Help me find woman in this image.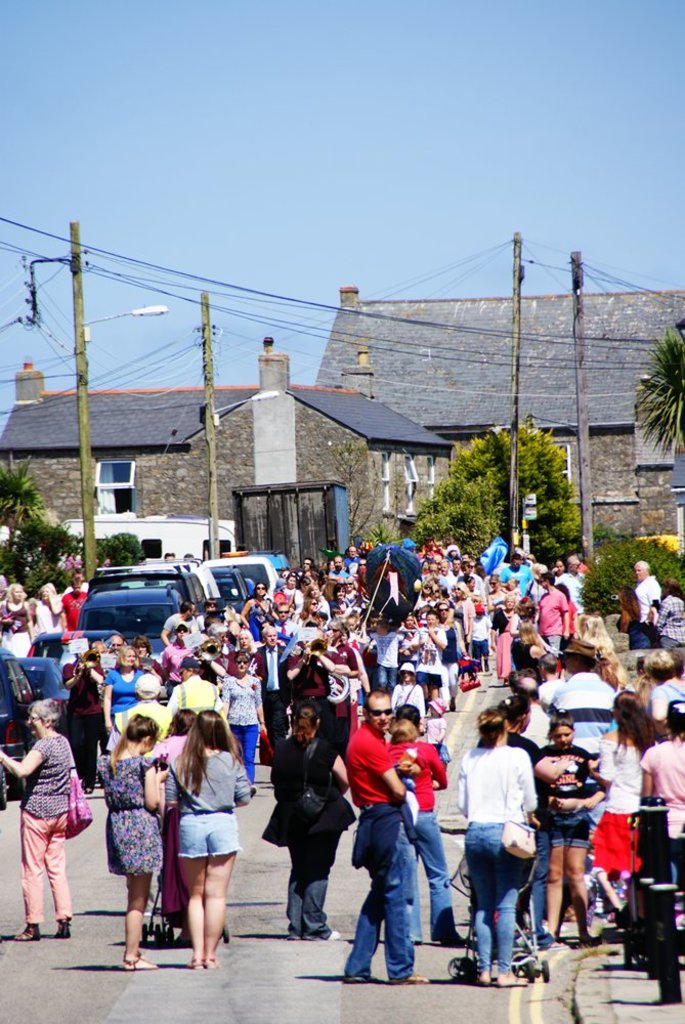
Found it: bbox(90, 711, 170, 971).
